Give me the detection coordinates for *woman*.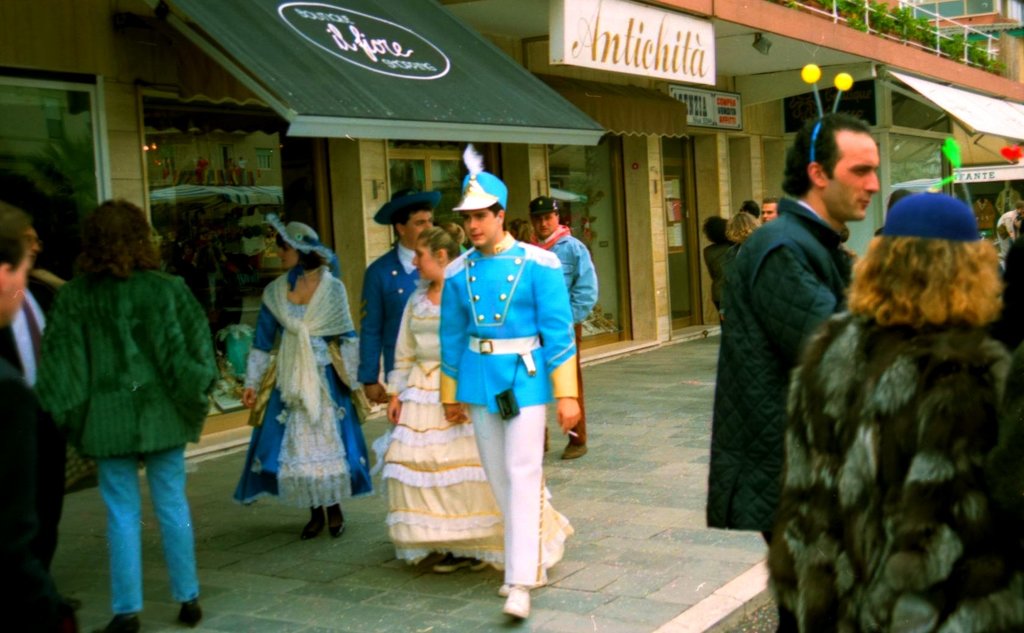
(722, 209, 757, 269).
